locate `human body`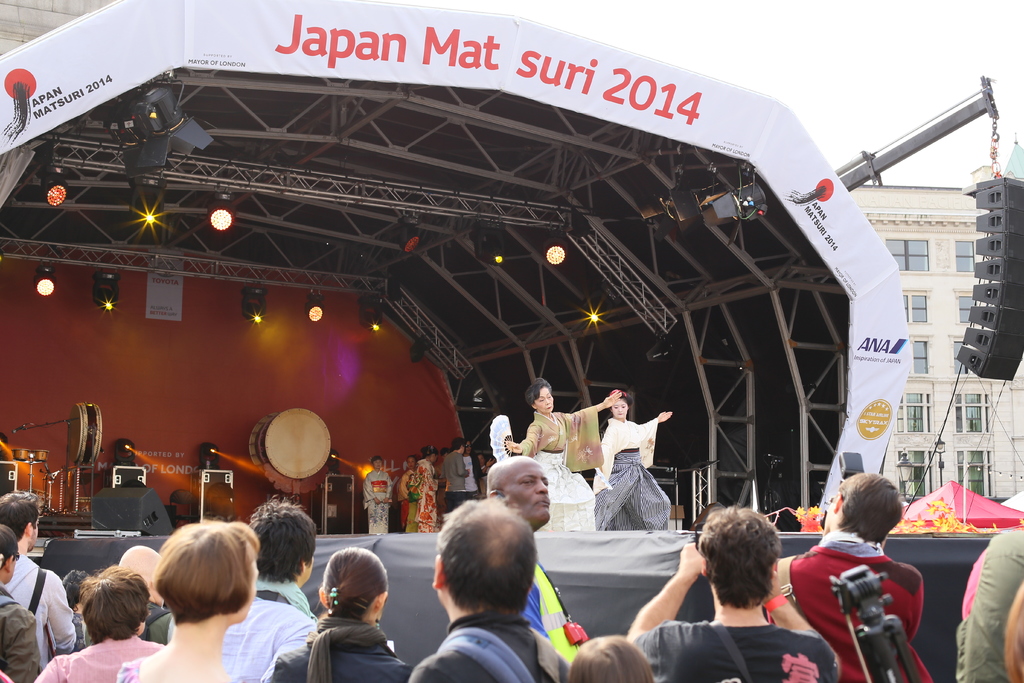
box=[776, 459, 921, 682]
